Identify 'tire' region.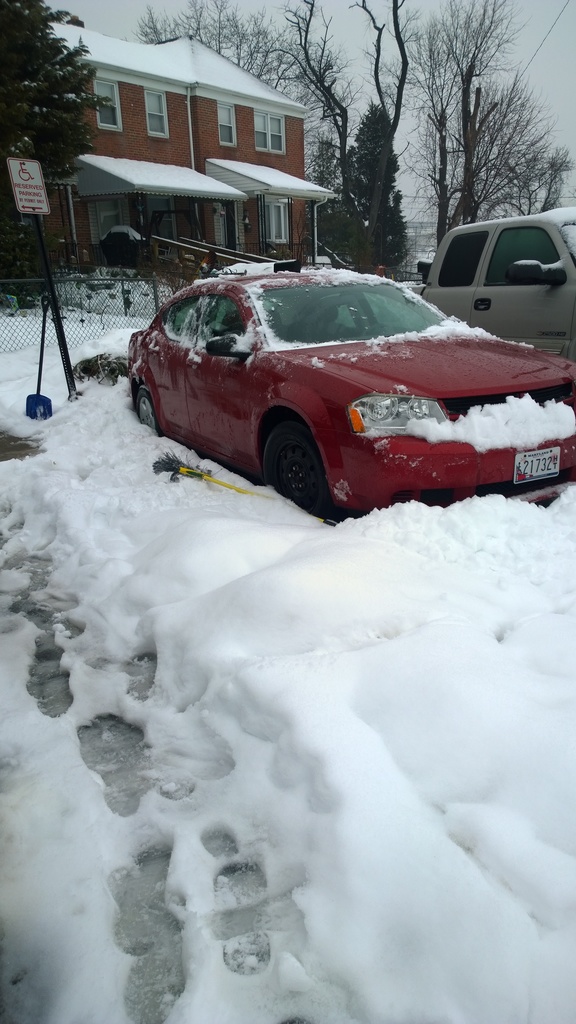
Region: {"left": 259, "top": 416, "right": 332, "bottom": 504}.
